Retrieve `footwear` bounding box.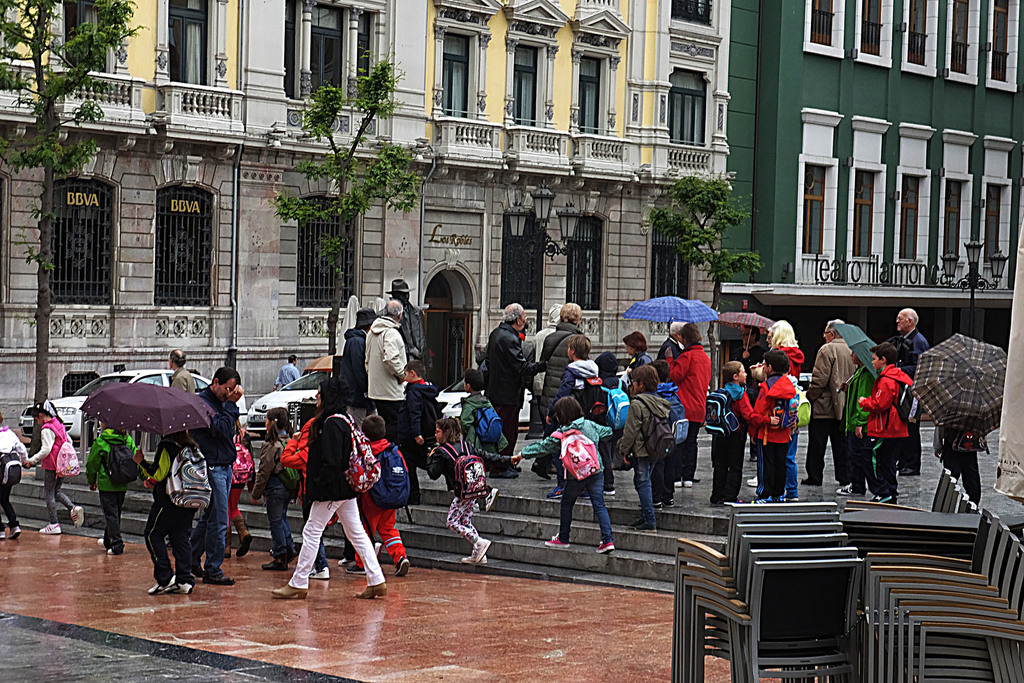
Bounding box: 459,552,490,563.
